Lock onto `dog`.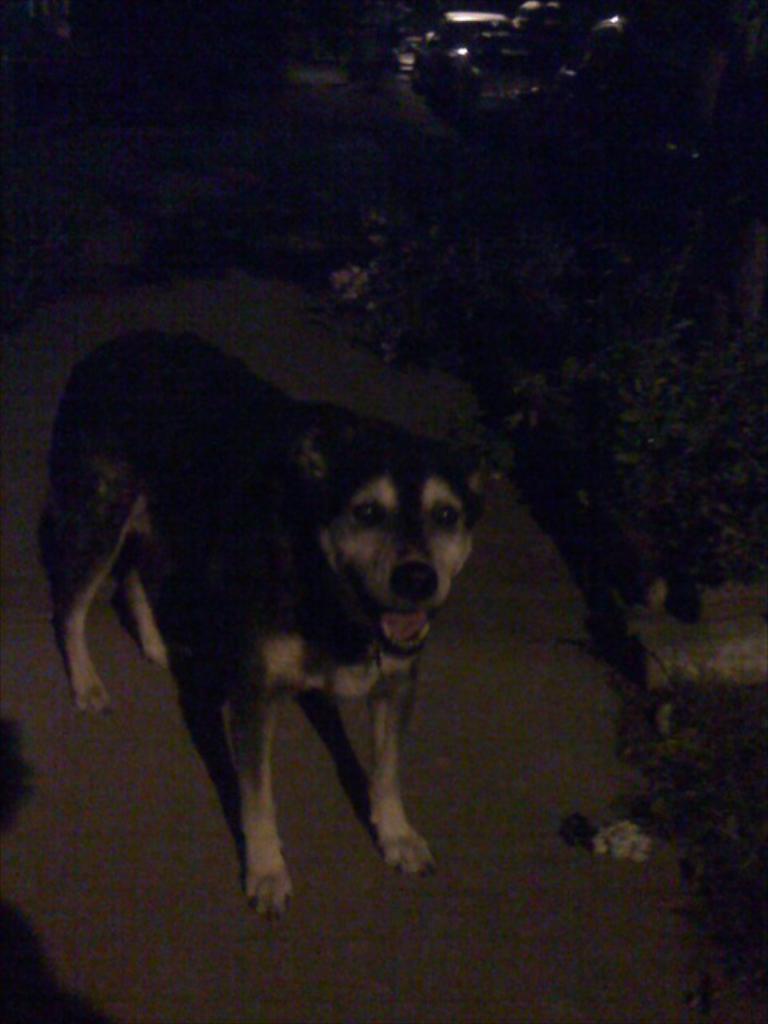
Locked: (35, 320, 501, 915).
